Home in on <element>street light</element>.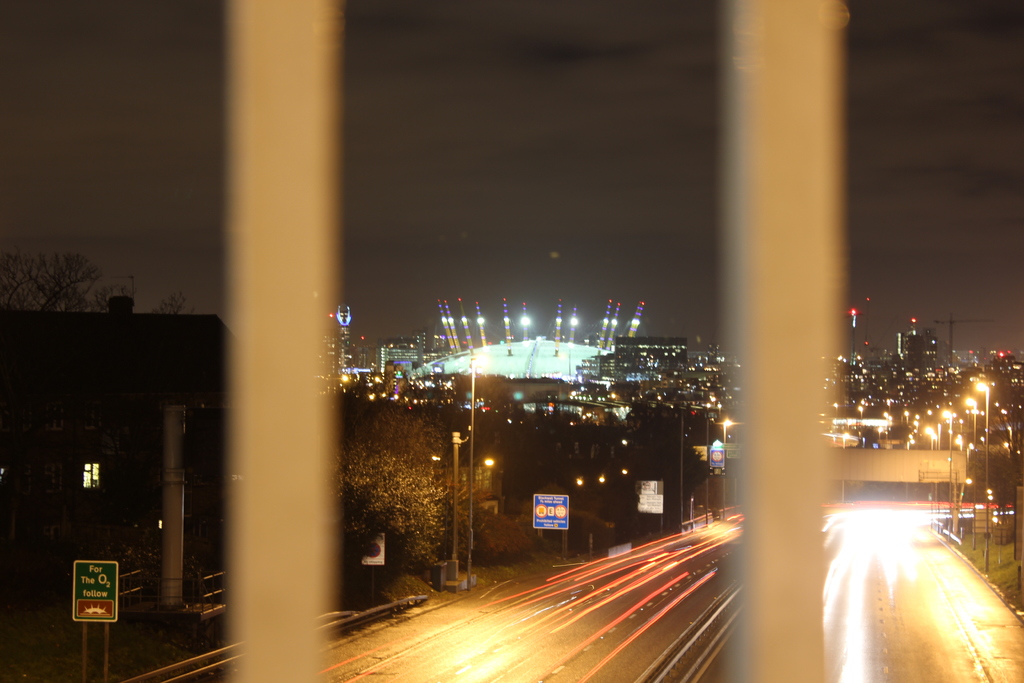
Homed in at crop(465, 352, 486, 591).
